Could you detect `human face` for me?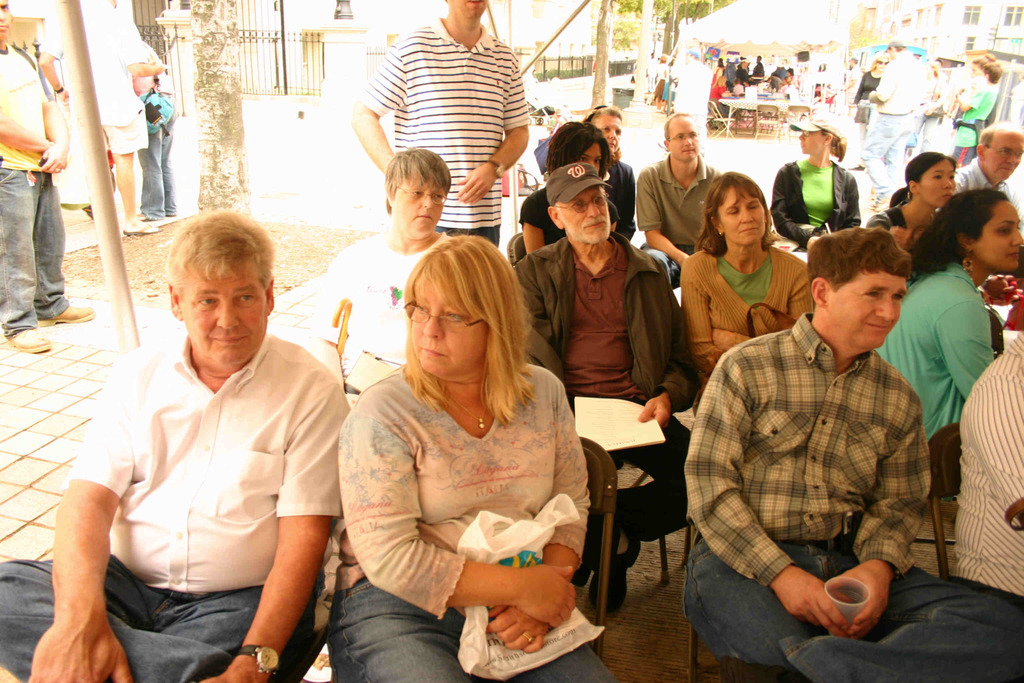
Detection result: 876, 54, 888, 74.
